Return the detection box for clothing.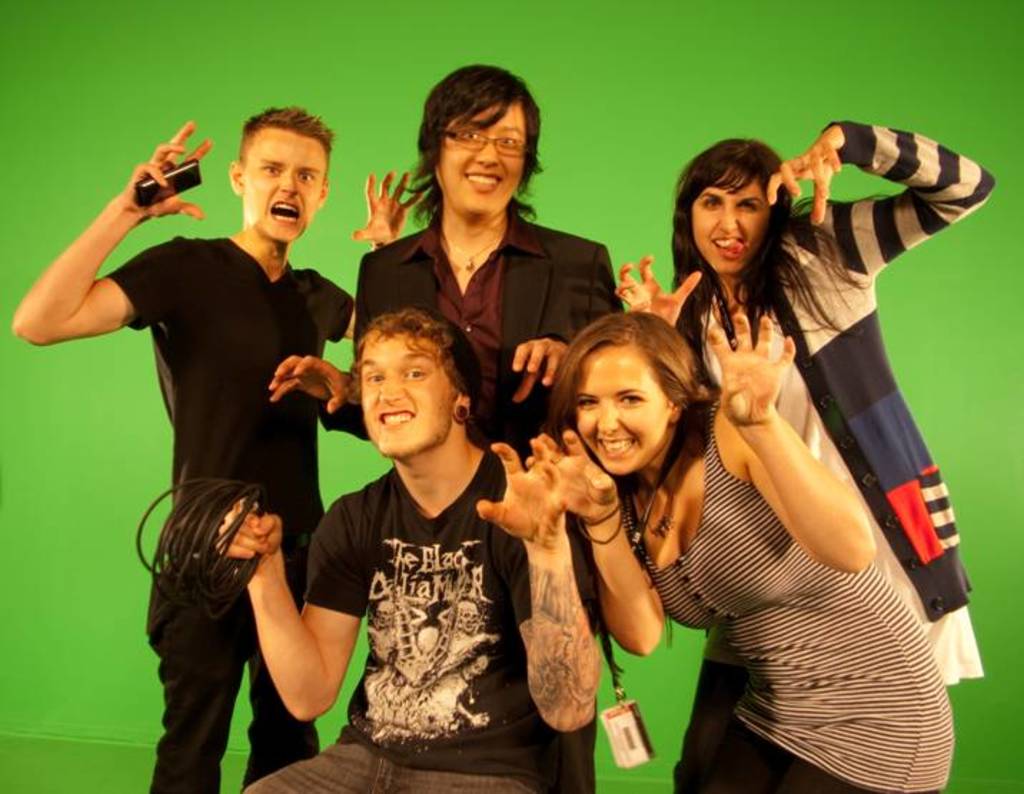
detection(708, 395, 947, 793).
